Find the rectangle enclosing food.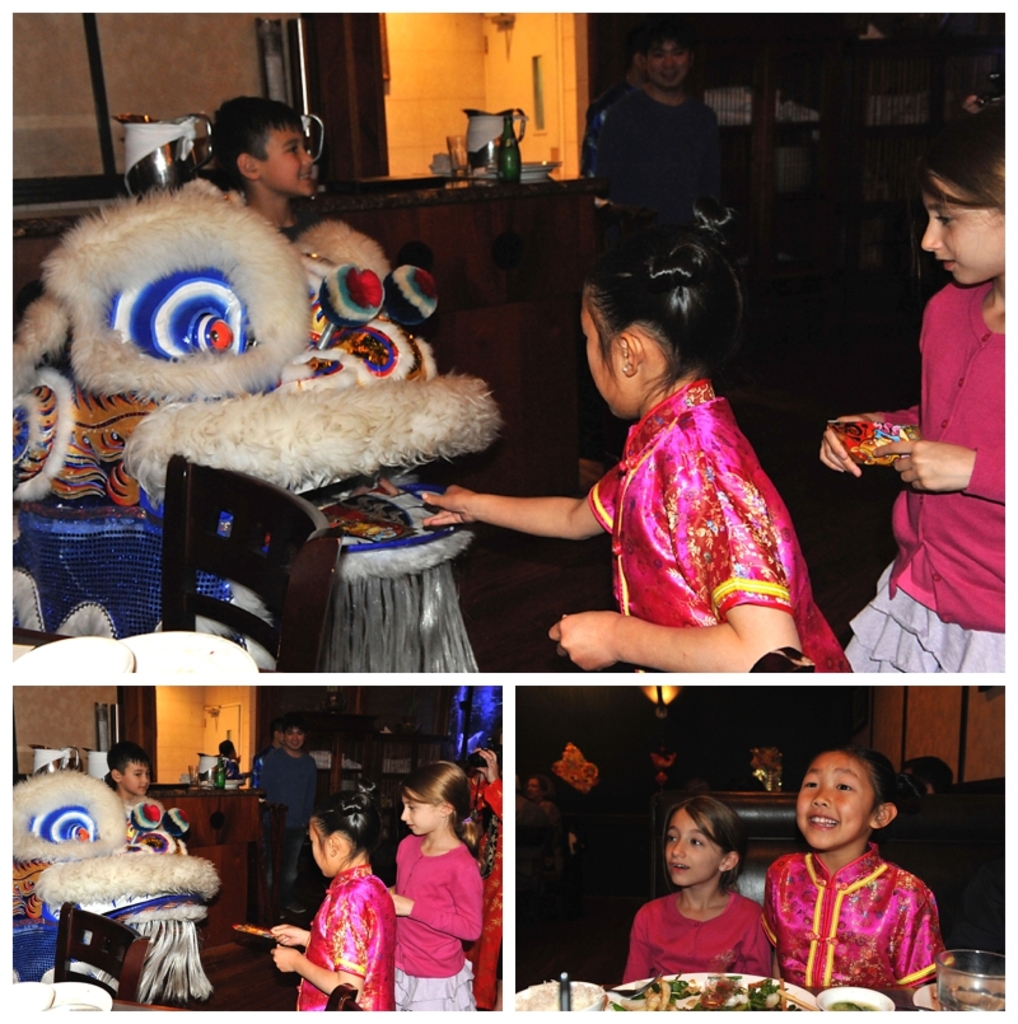
229, 918, 281, 944.
